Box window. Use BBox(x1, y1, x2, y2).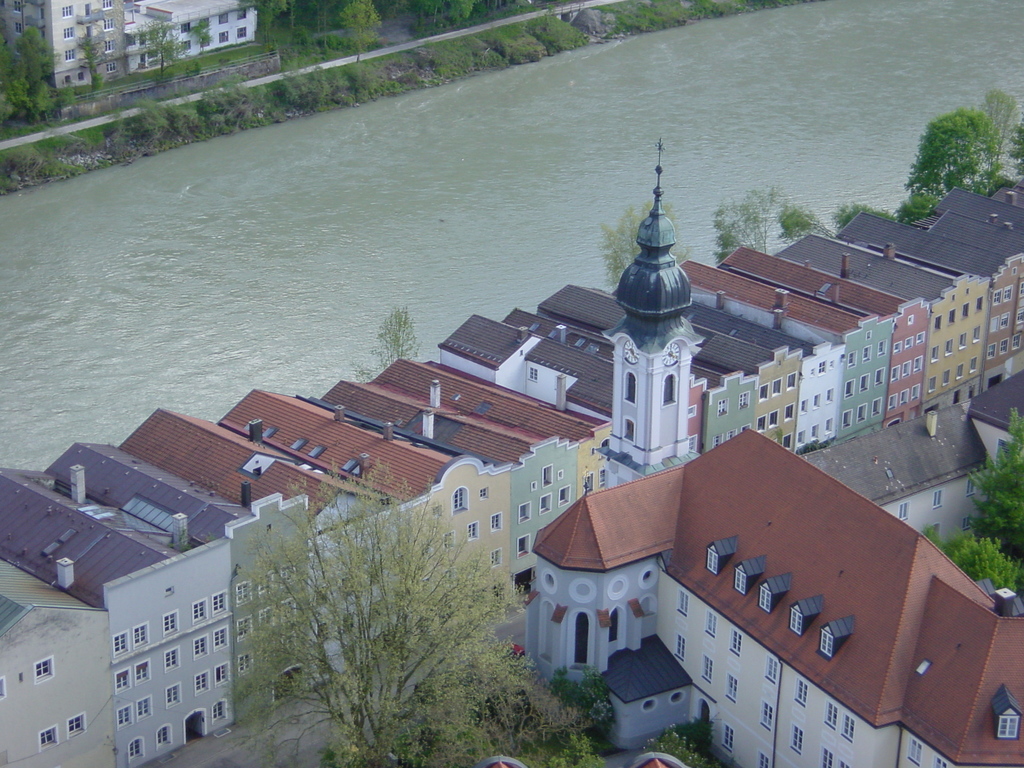
BBox(822, 416, 831, 437).
